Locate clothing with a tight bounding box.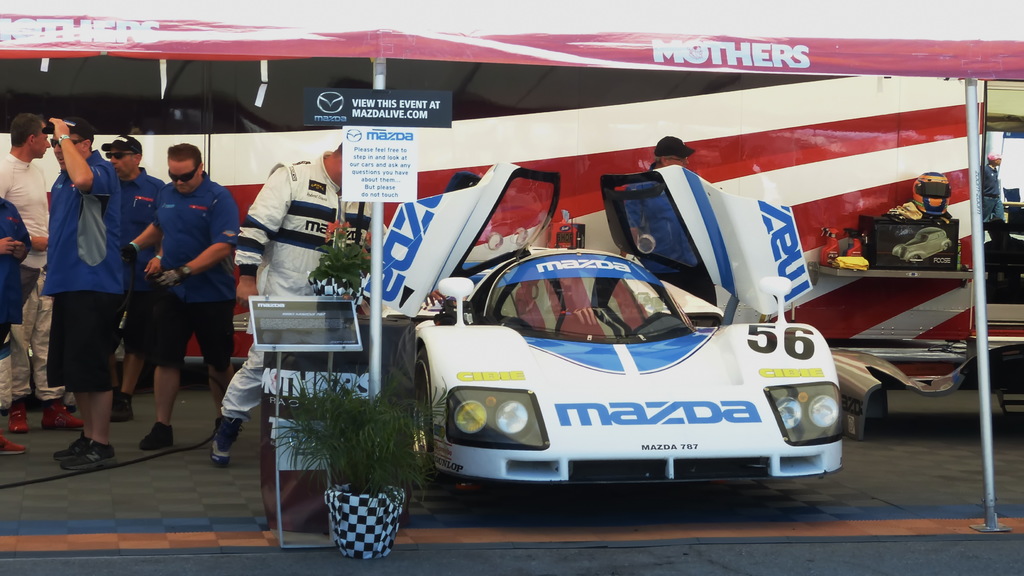
x1=218, y1=154, x2=371, y2=427.
